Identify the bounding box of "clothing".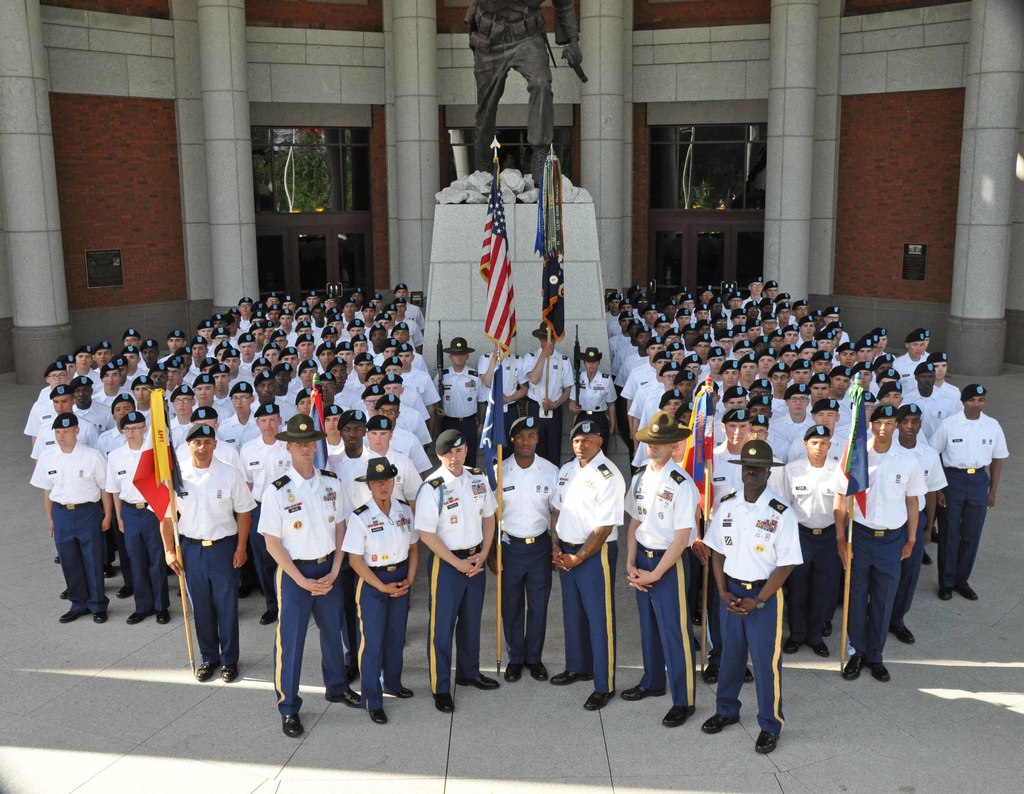
pyautogui.locateOnScreen(105, 441, 165, 608).
